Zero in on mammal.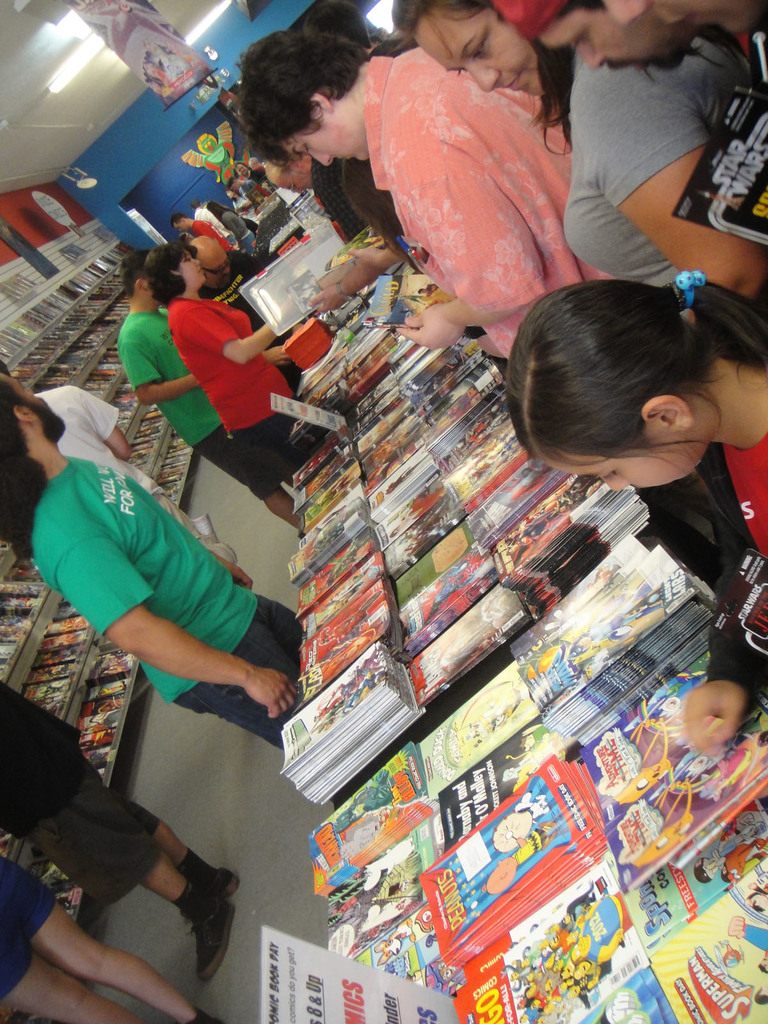
Zeroed in: x1=0 y1=369 x2=302 y2=754.
